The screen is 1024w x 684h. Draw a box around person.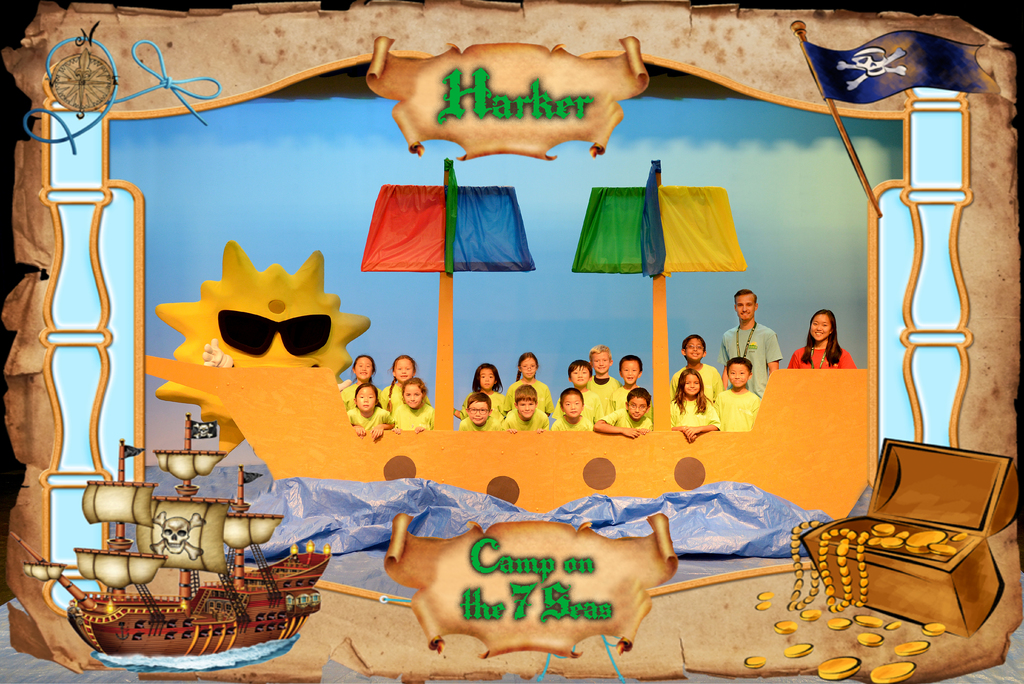
Rect(669, 371, 720, 442).
